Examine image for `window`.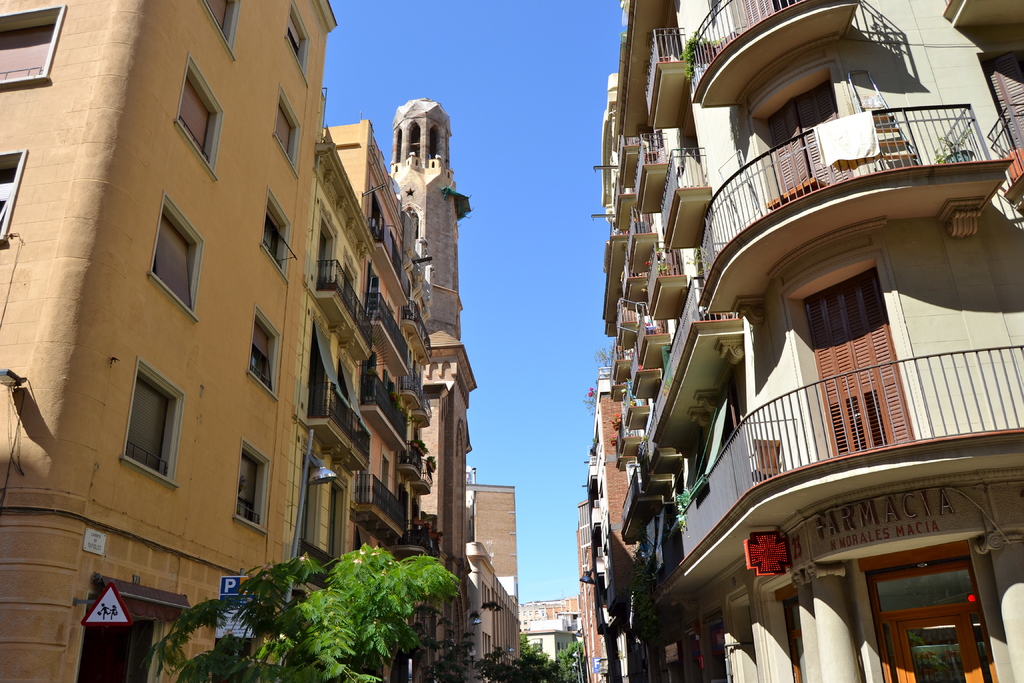
Examination result: bbox=[861, 537, 995, 682].
